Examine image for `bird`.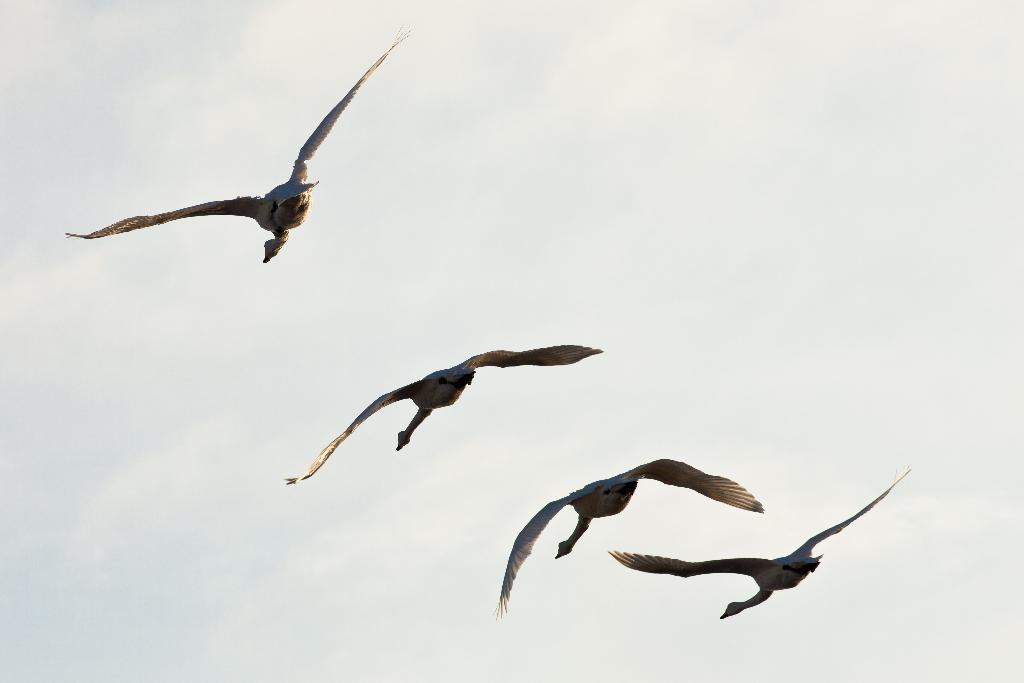
Examination result: {"x1": 285, "y1": 340, "x2": 604, "y2": 490}.
